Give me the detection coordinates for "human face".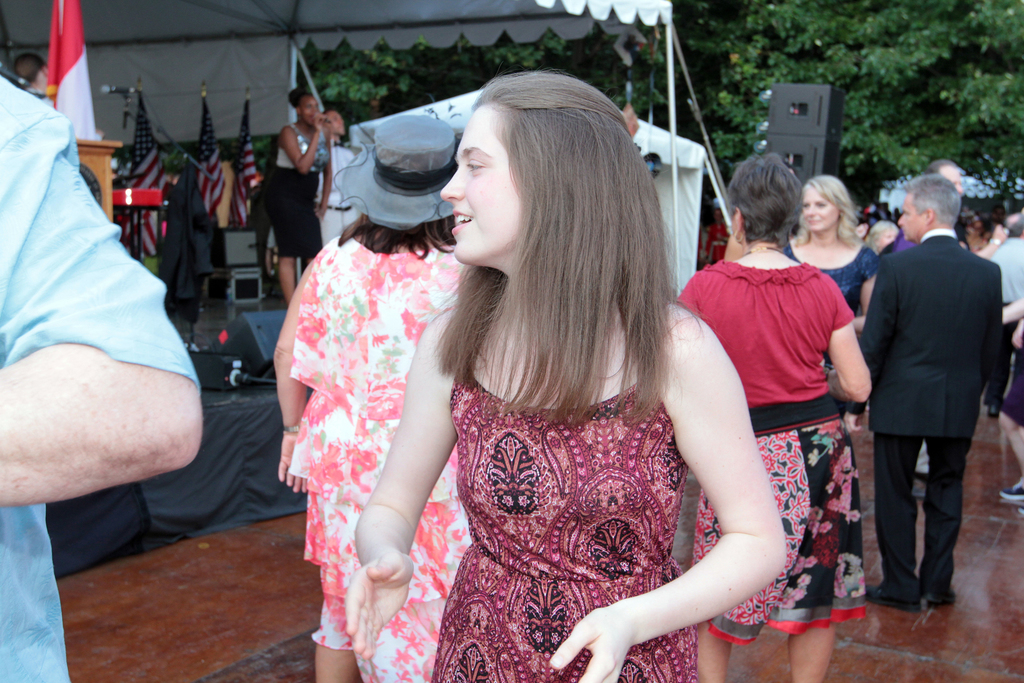
800:184:838:234.
